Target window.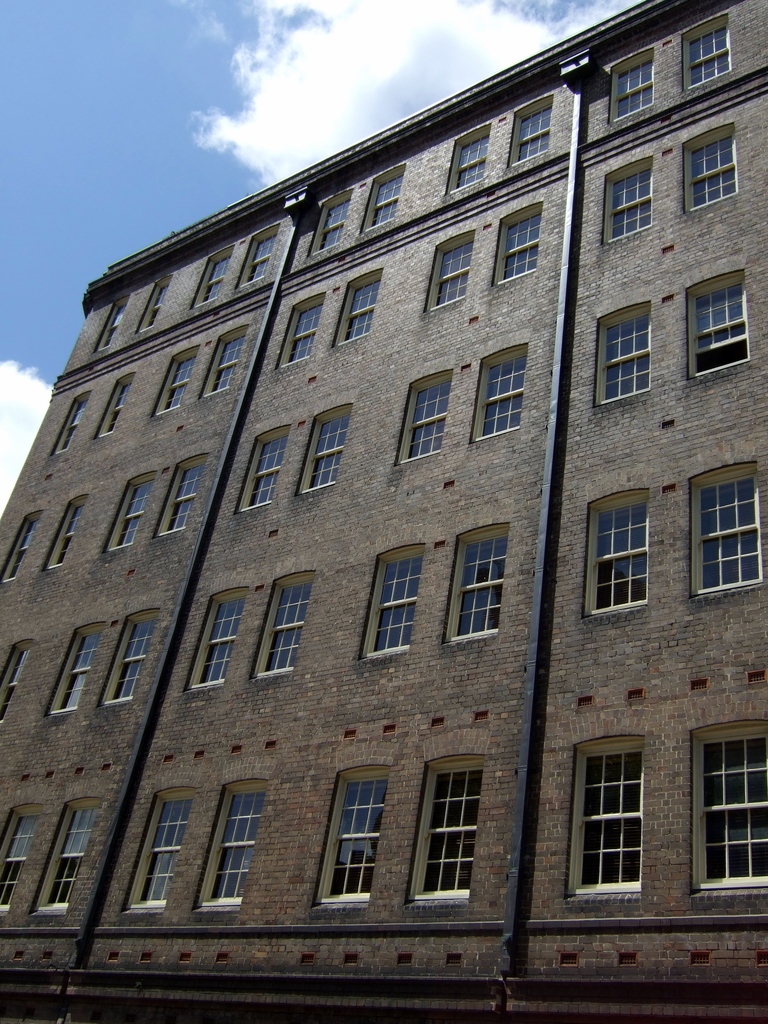
Target region: 233/426/289/511.
